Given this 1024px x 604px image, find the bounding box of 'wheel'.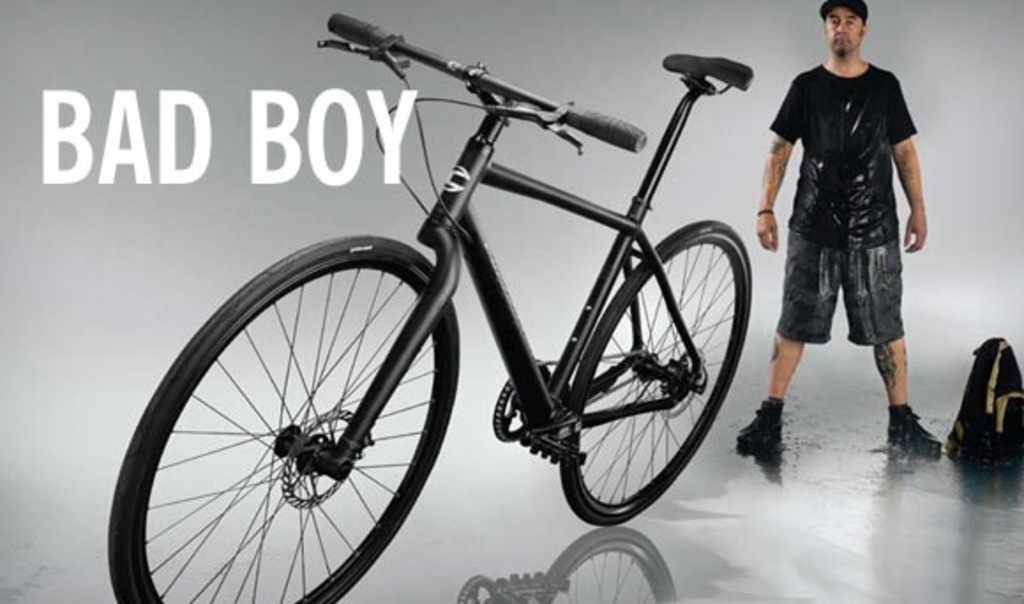
region(127, 244, 459, 599).
